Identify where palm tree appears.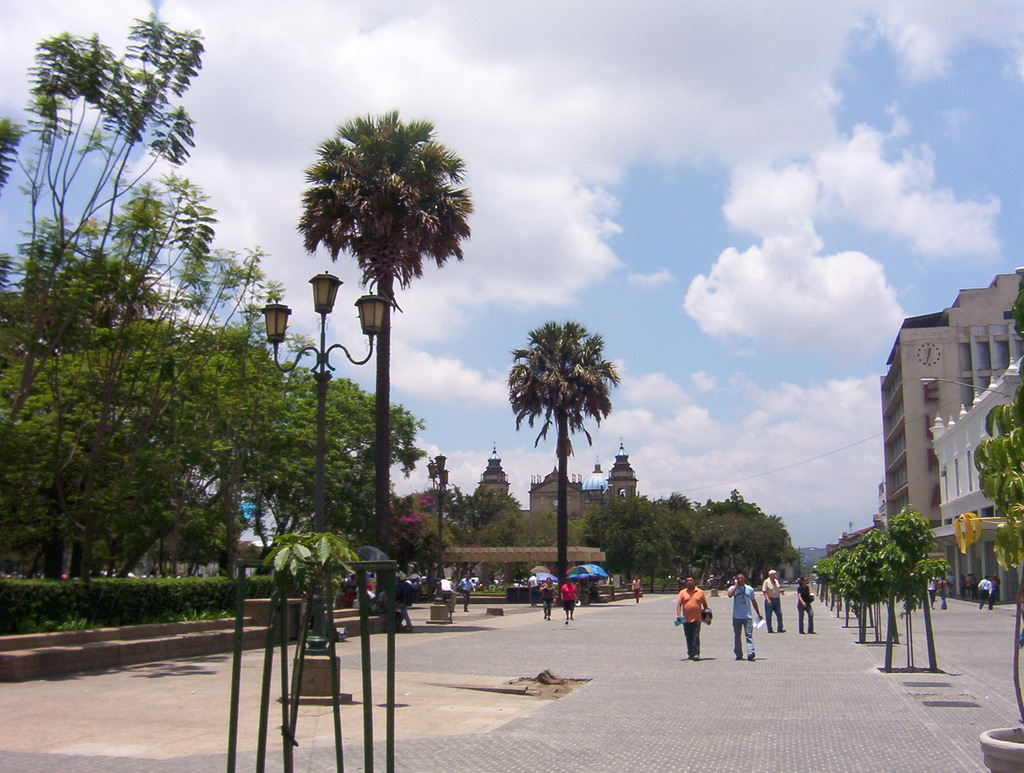
Appears at x1=296 y1=106 x2=477 y2=562.
